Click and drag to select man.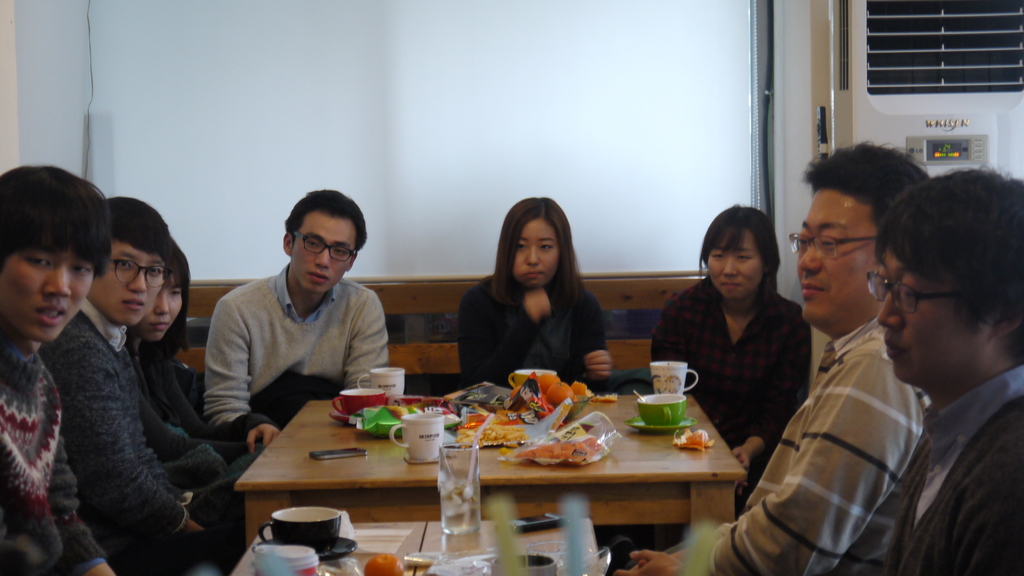
Selection: 613 140 934 567.
